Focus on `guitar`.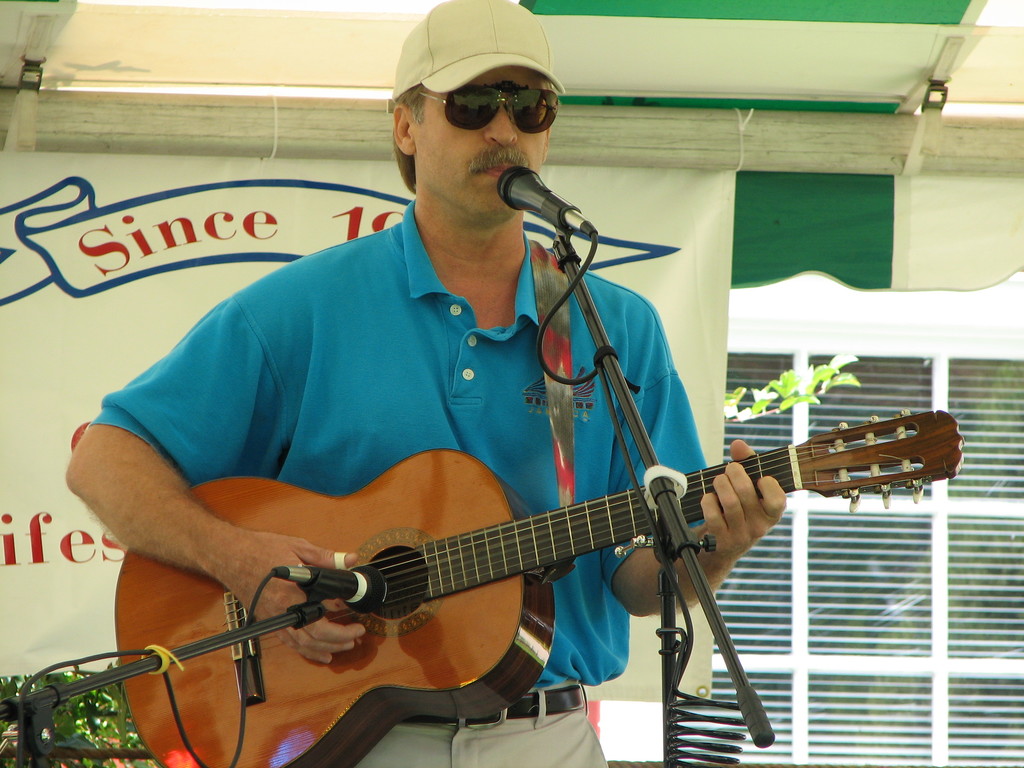
Focused at pyautogui.locateOnScreen(86, 390, 955, 758).
